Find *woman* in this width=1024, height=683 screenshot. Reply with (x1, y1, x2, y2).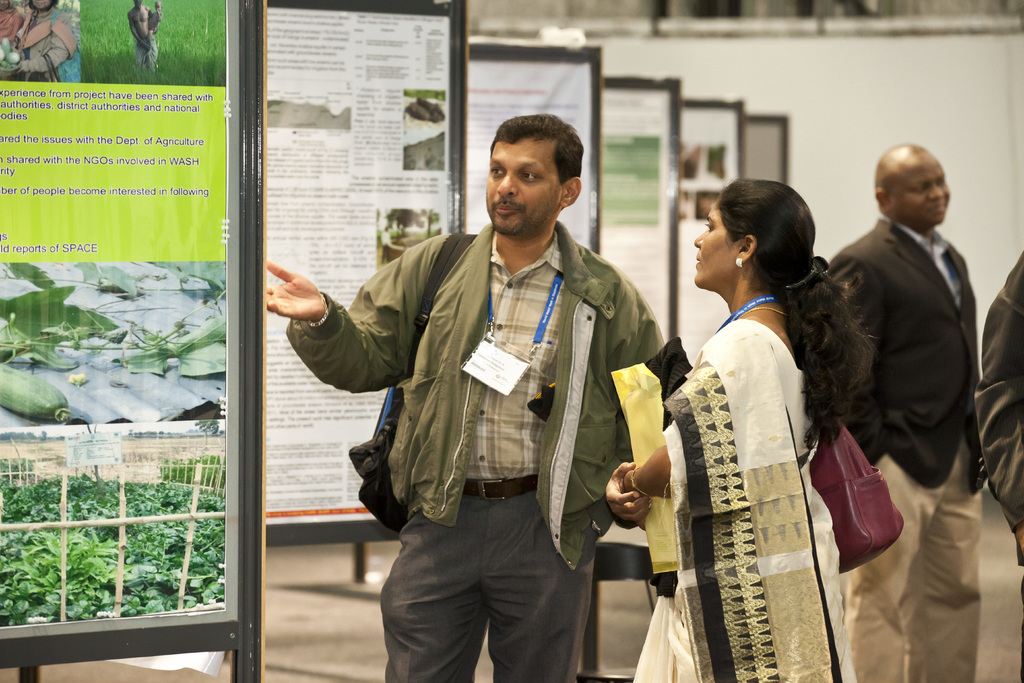
(672, 165, 861, 679).
